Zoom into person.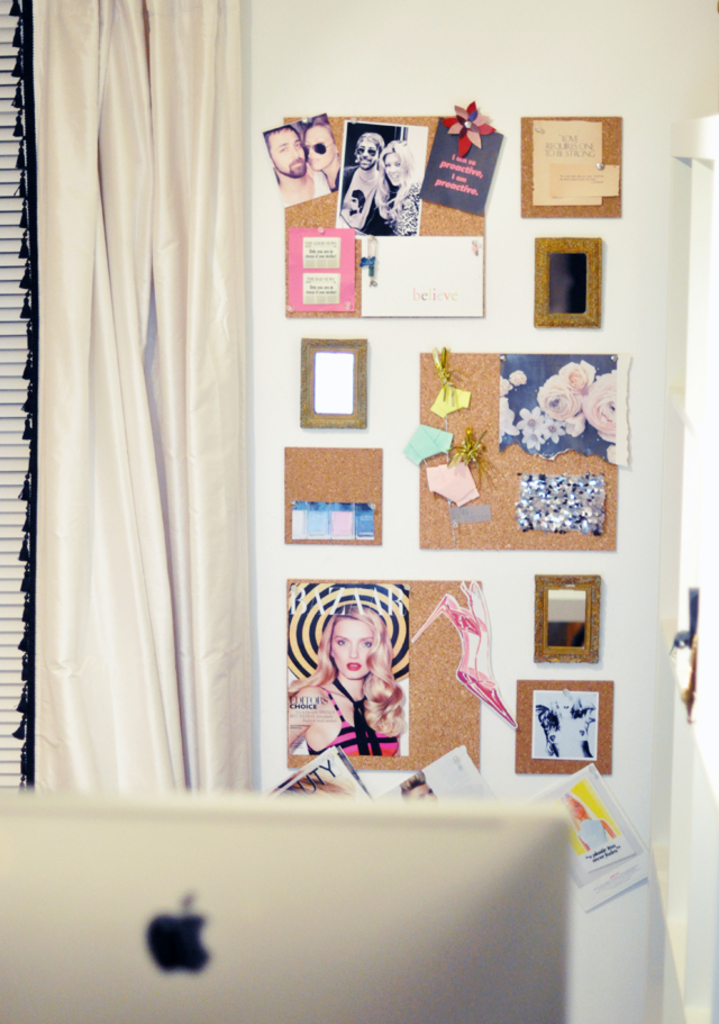
Zoom target: box=[290, 580, 415, 795].
